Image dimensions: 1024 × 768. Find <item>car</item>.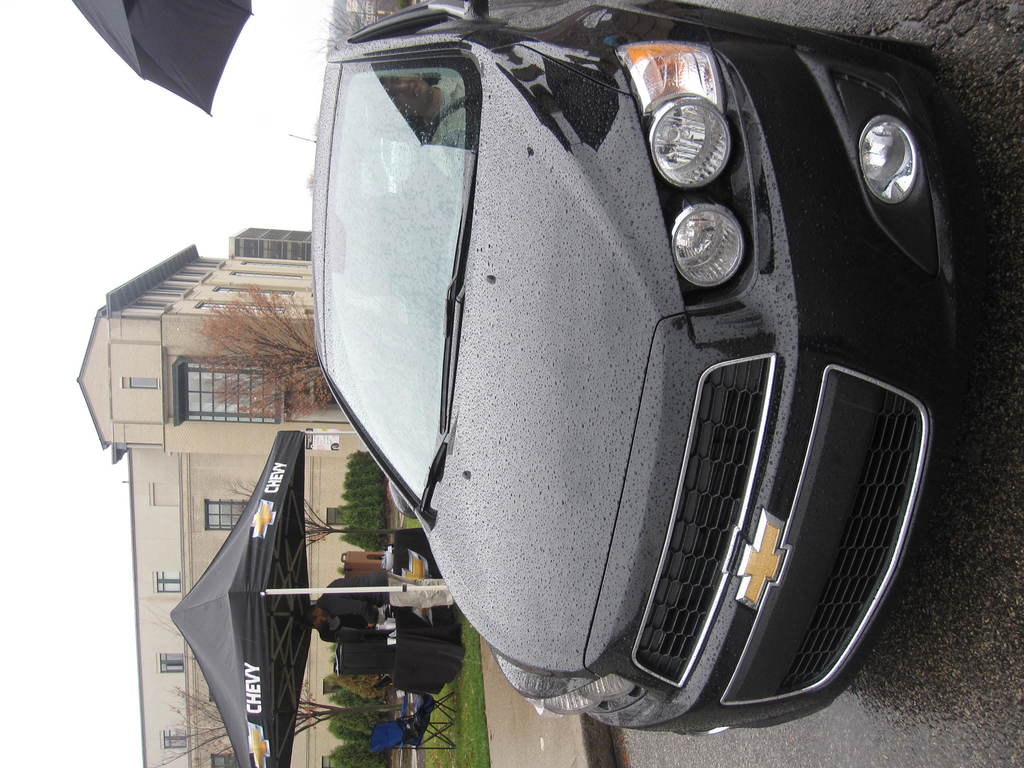
locate(289, 0, 968, 741).
